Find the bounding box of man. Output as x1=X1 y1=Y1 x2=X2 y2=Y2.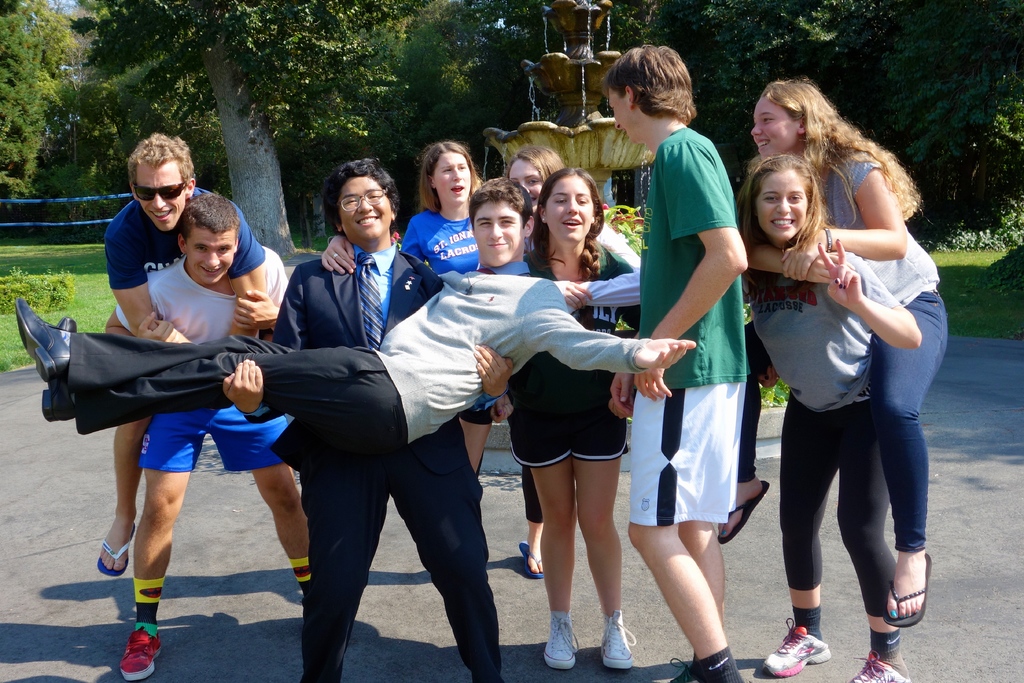
x1=97 y1=131 x2=264 y2=576.
